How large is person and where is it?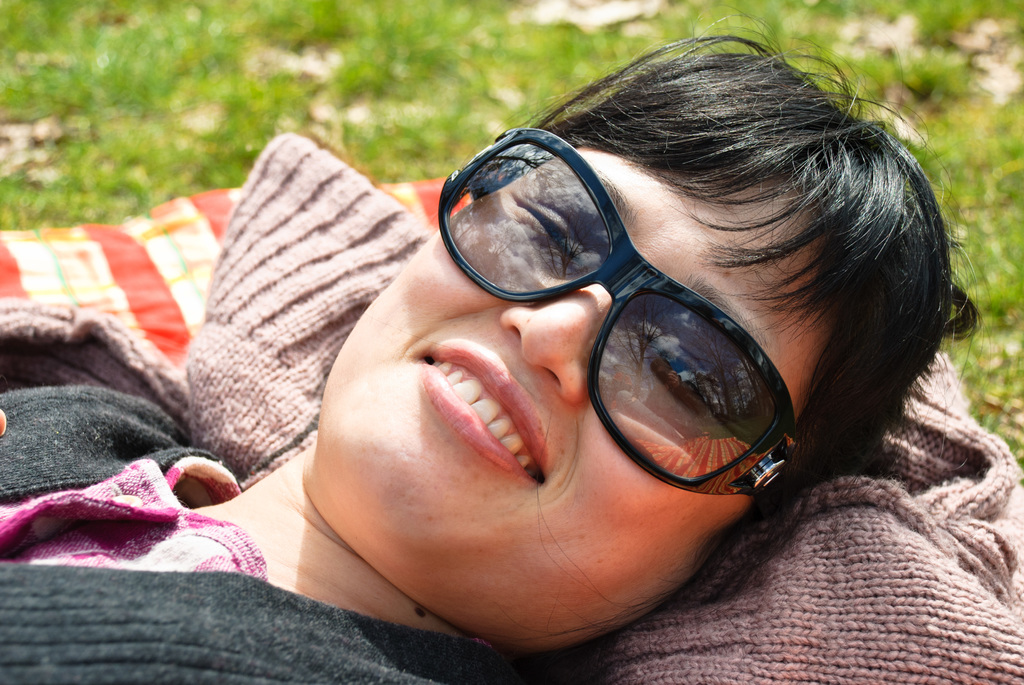
Bounding box: <region>0, 7, 978, 684</region>.
